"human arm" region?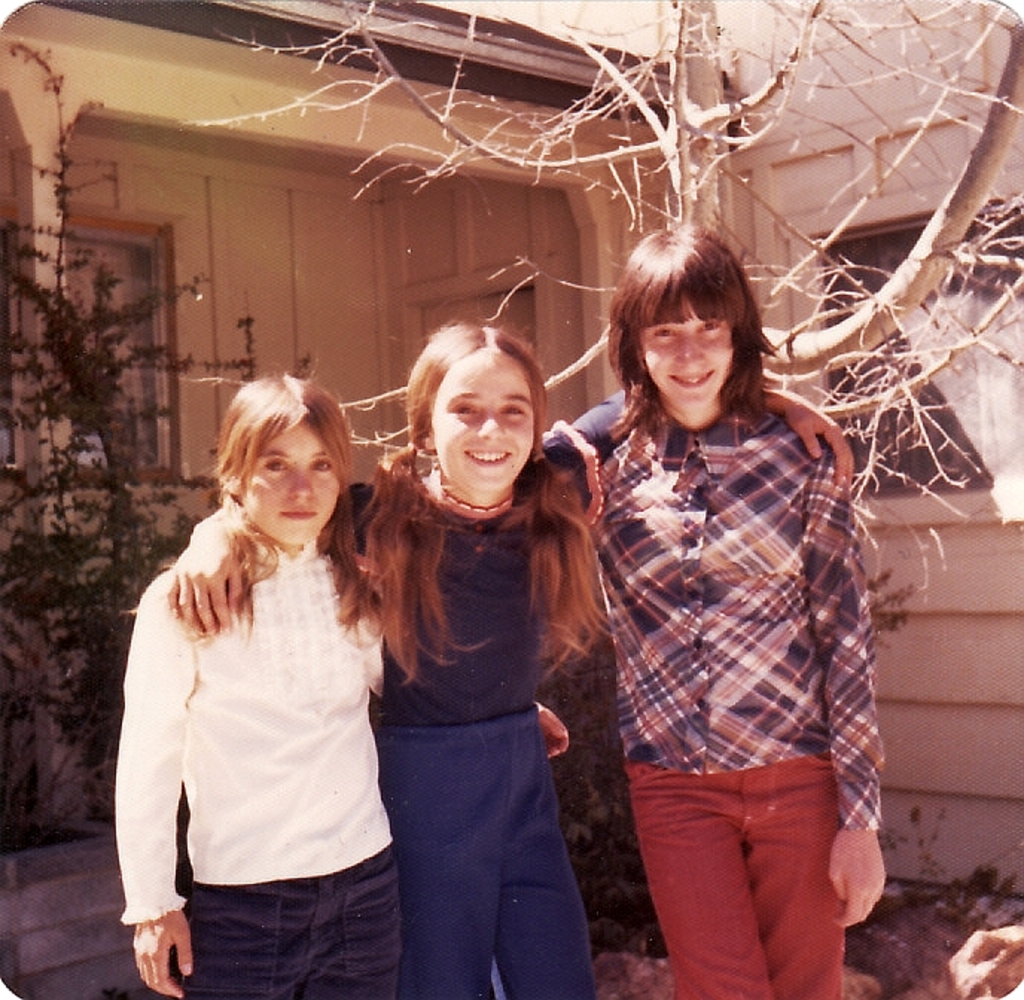
<bbox>542, 378, 859, 504</bbox>
